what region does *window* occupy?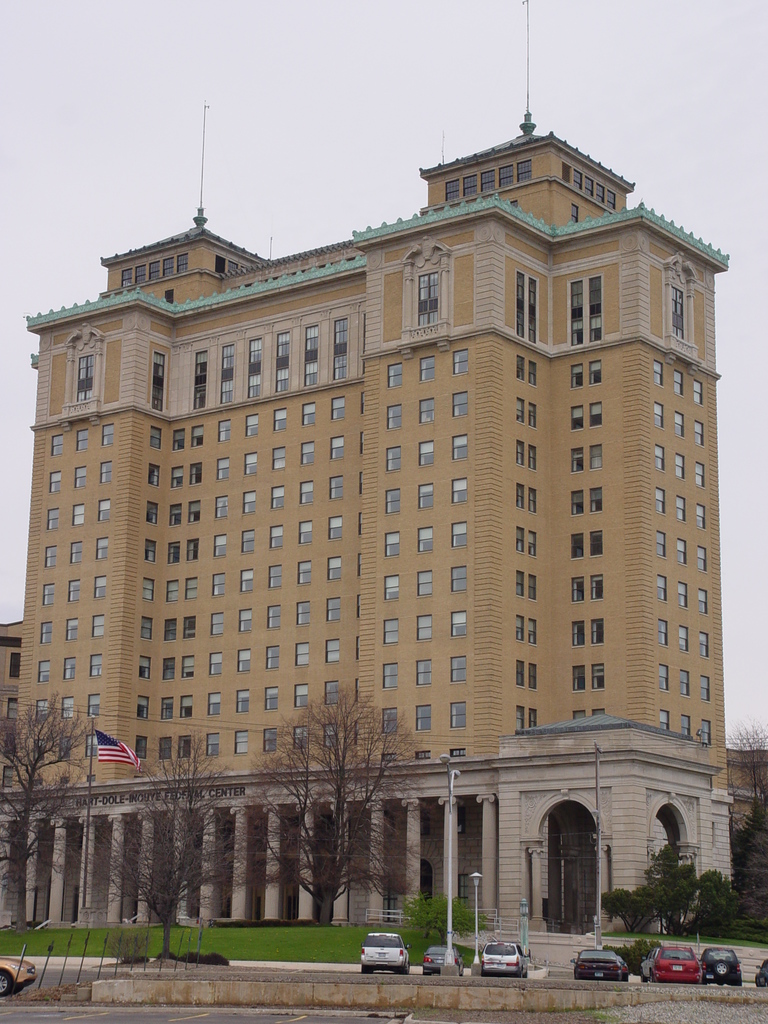
rect(529, 401, 540, 429).
